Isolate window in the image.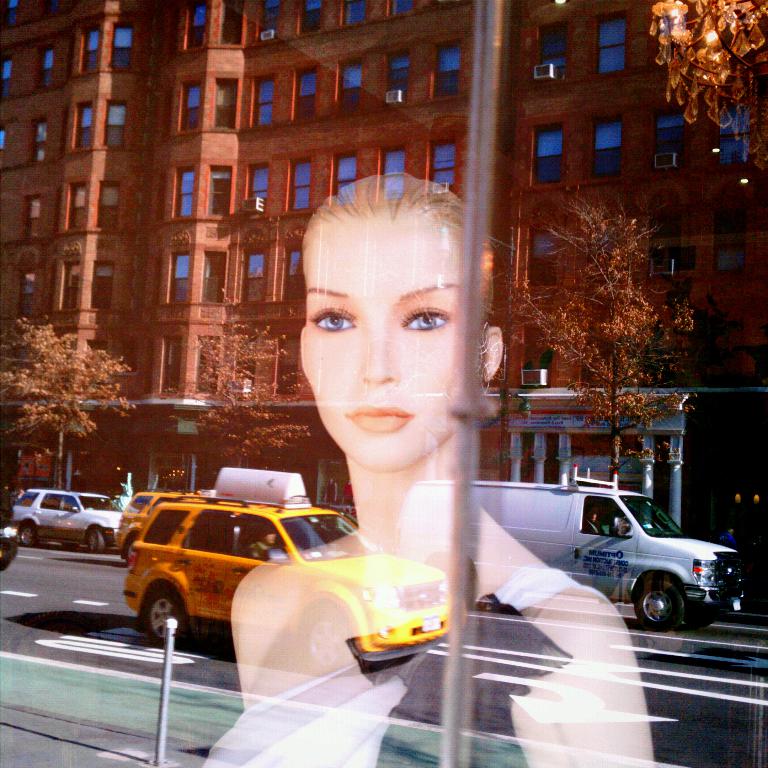
Isolated region: <region>0, 122, 7, 153</region>.
